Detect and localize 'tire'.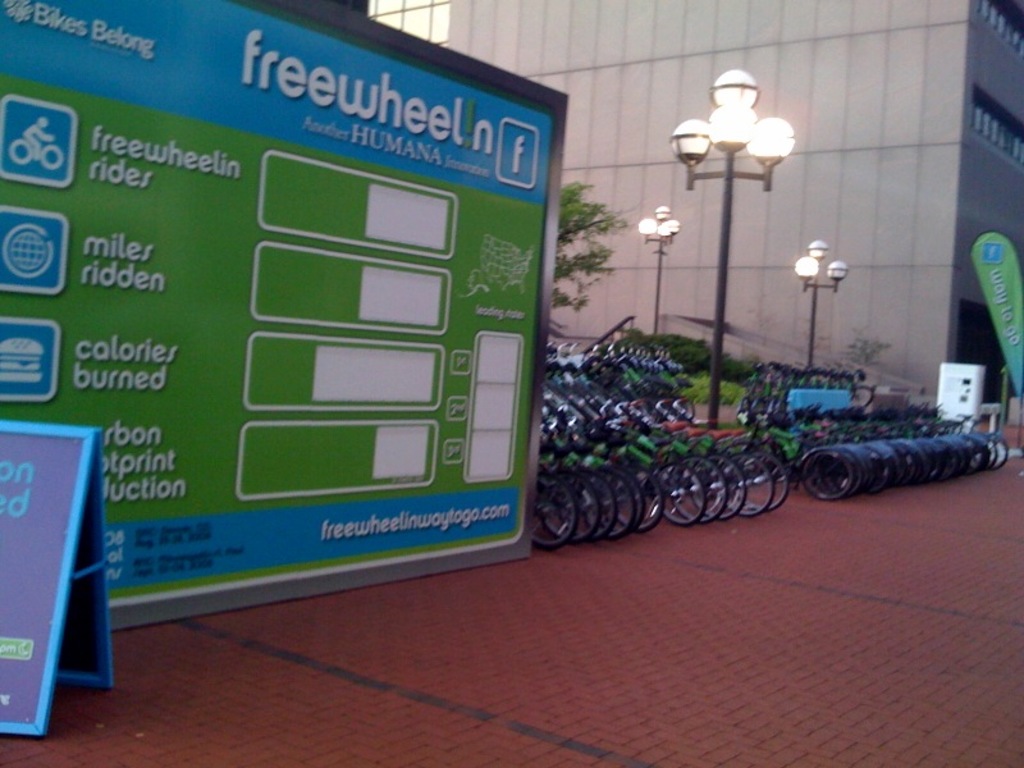
Localized at bbox(722, 444, 780, 488).
